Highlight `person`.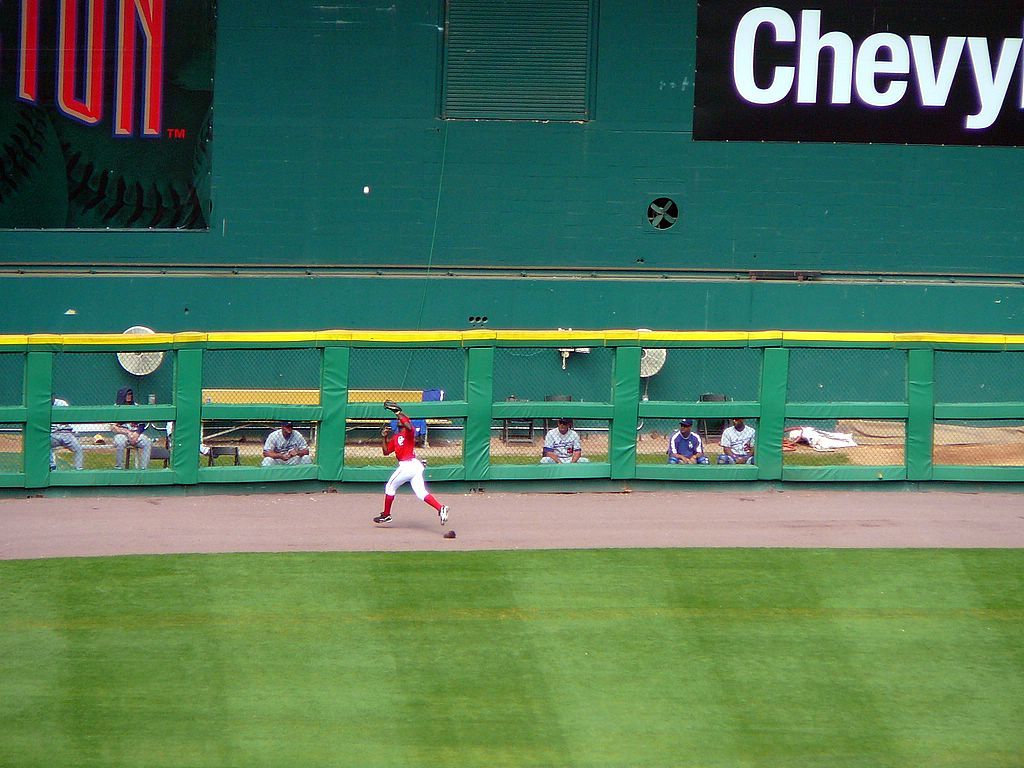
Highlighted region: box(373, 394, 451, 525).
